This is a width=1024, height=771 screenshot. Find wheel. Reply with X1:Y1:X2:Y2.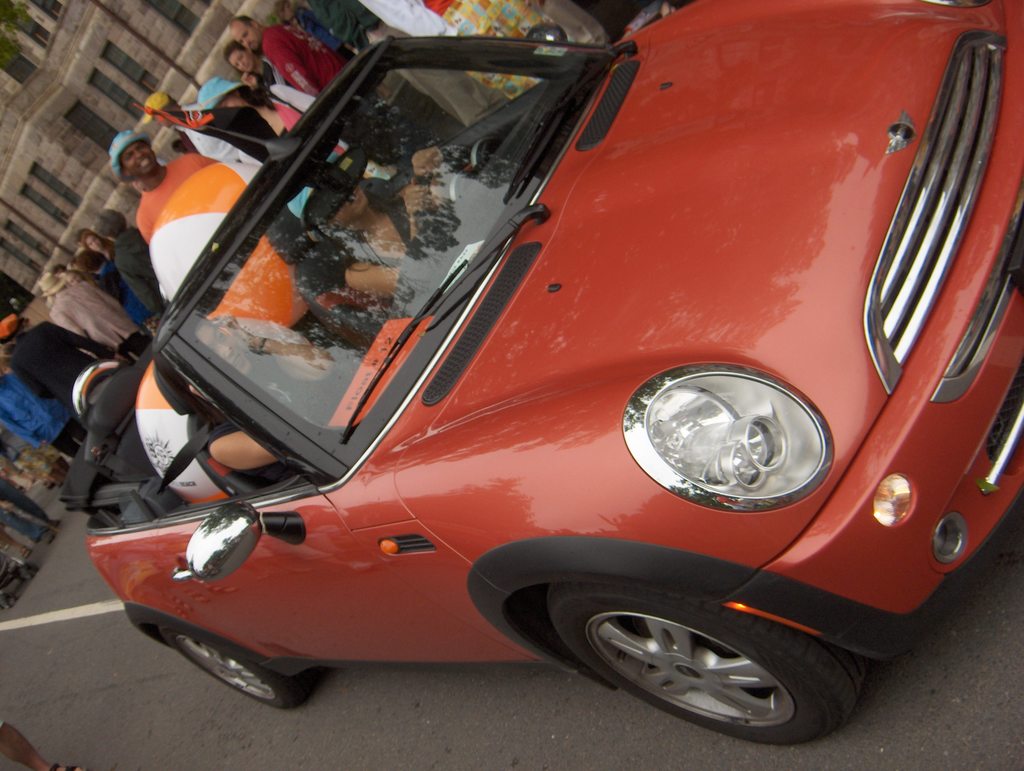
418:149:472:247.
